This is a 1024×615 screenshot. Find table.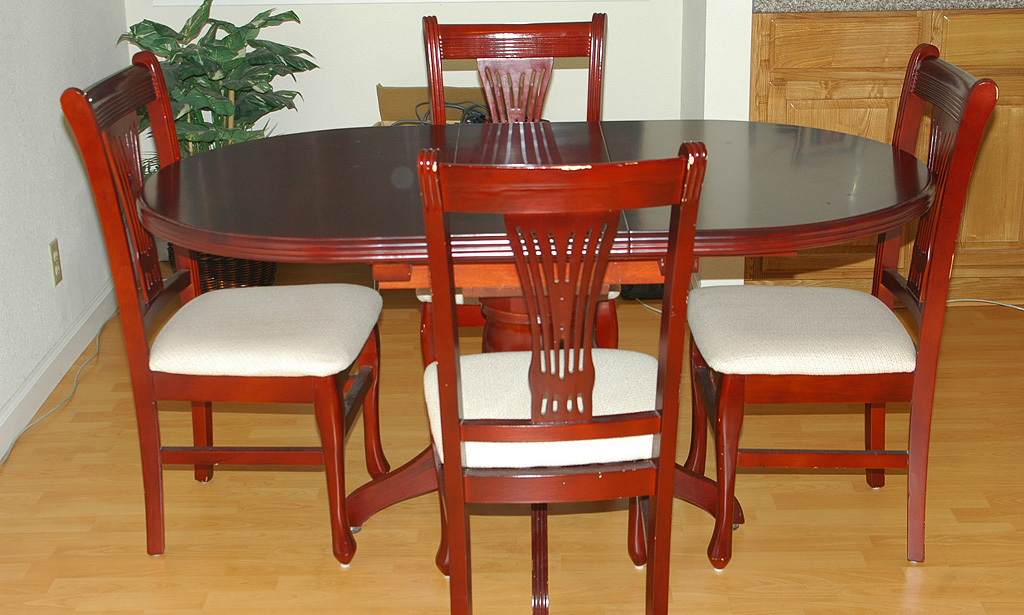
Bounding box: pyautogui.locateOnScreen(127, 119, 938, 539).
